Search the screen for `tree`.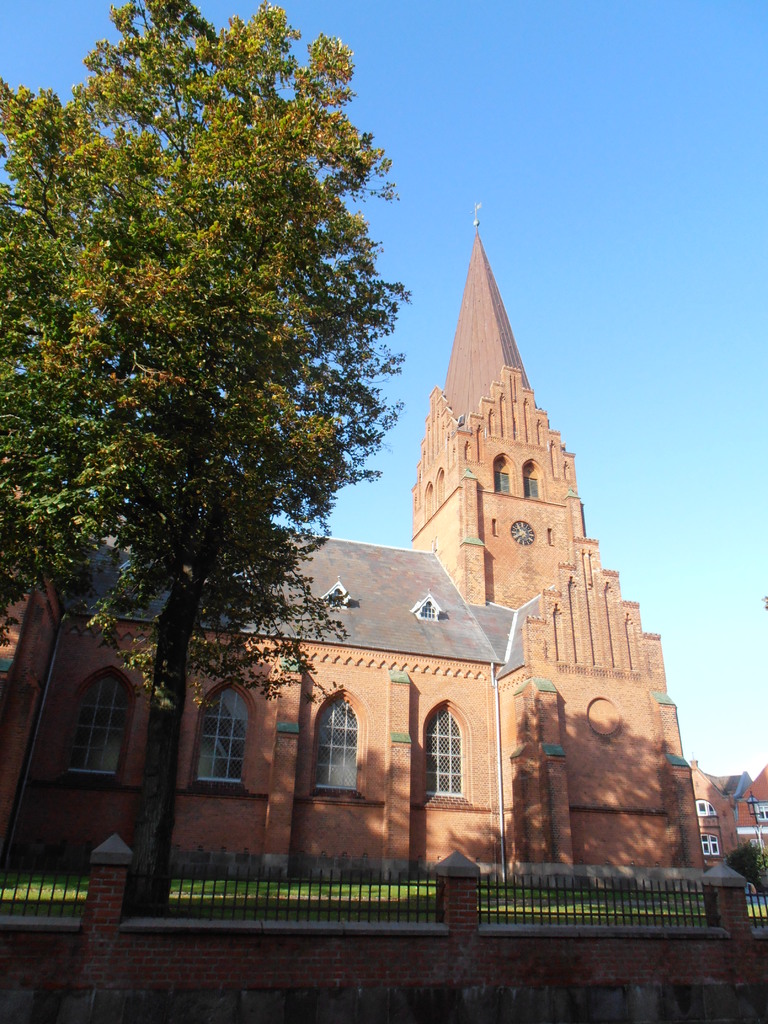
Found at bbox=(728, 838, 767, 894).
